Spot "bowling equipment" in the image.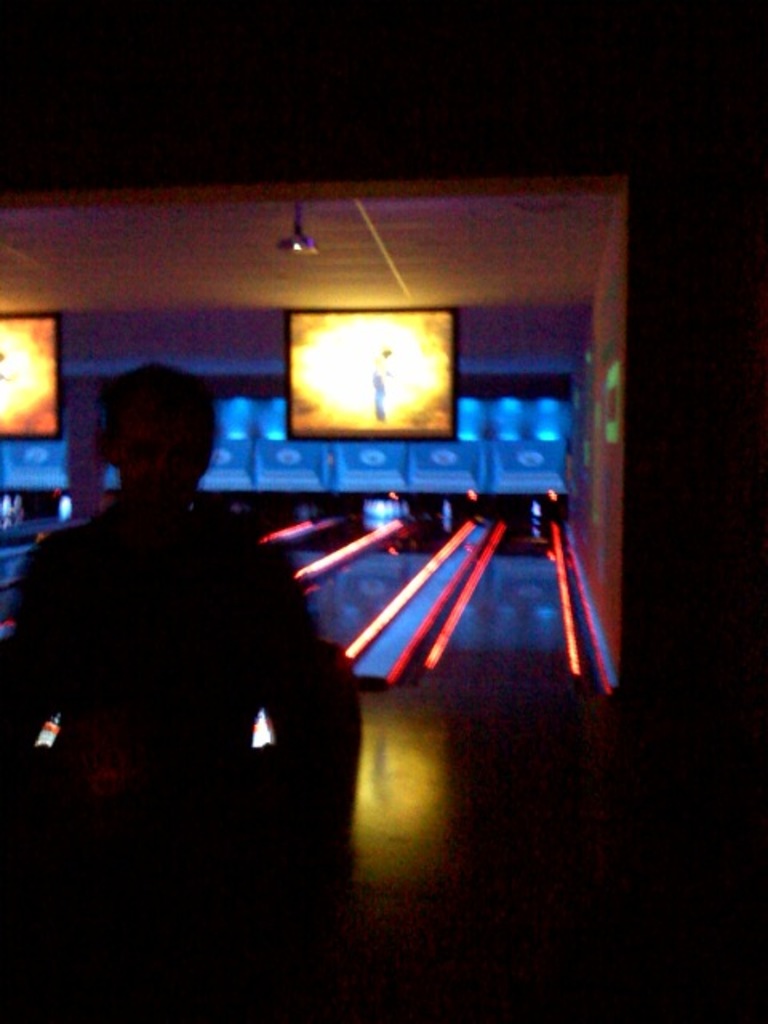
"bowling equipment" found at detection(355, 501, 419, 526).
